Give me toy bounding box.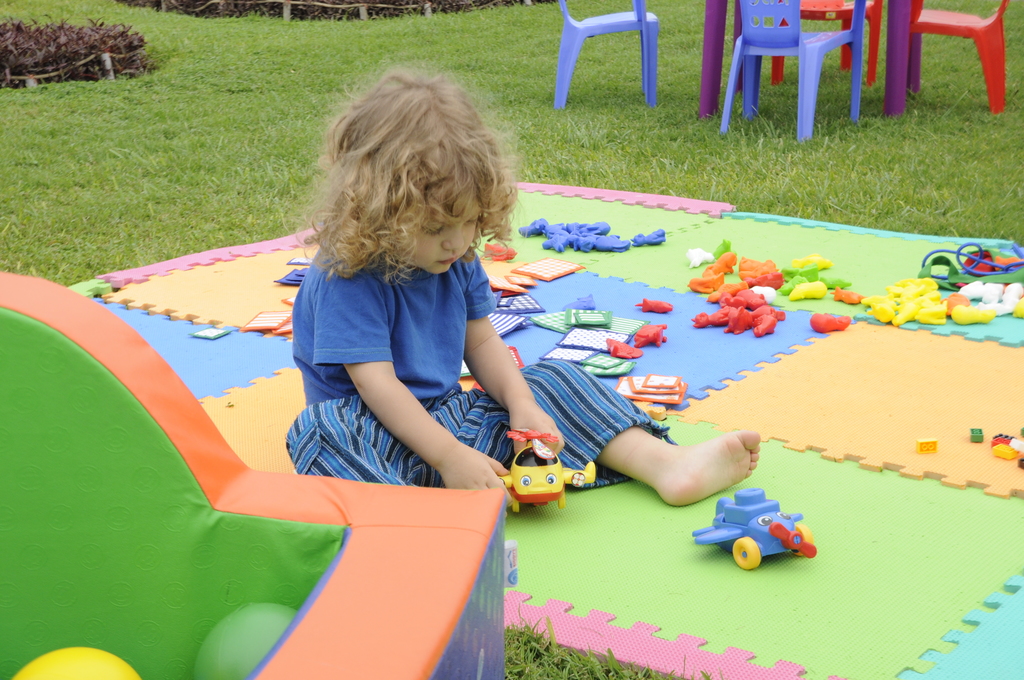
Rect(627, 401, 666, 424).
